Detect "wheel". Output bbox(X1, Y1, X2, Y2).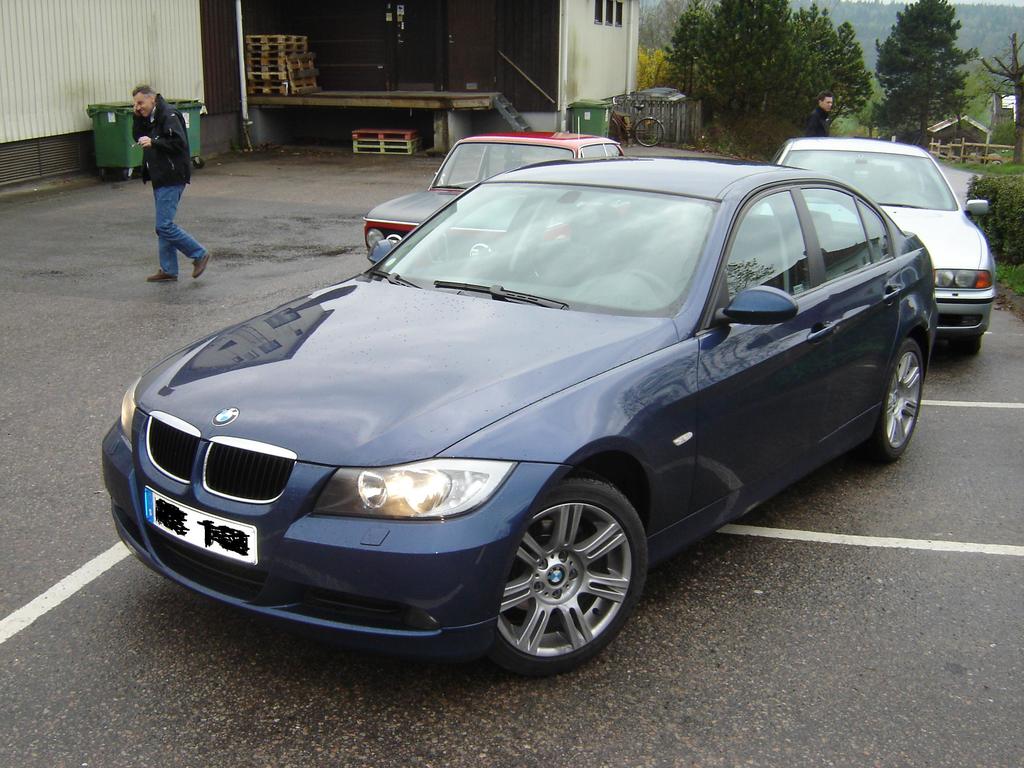
bbox(611, 118, 620, 140).
